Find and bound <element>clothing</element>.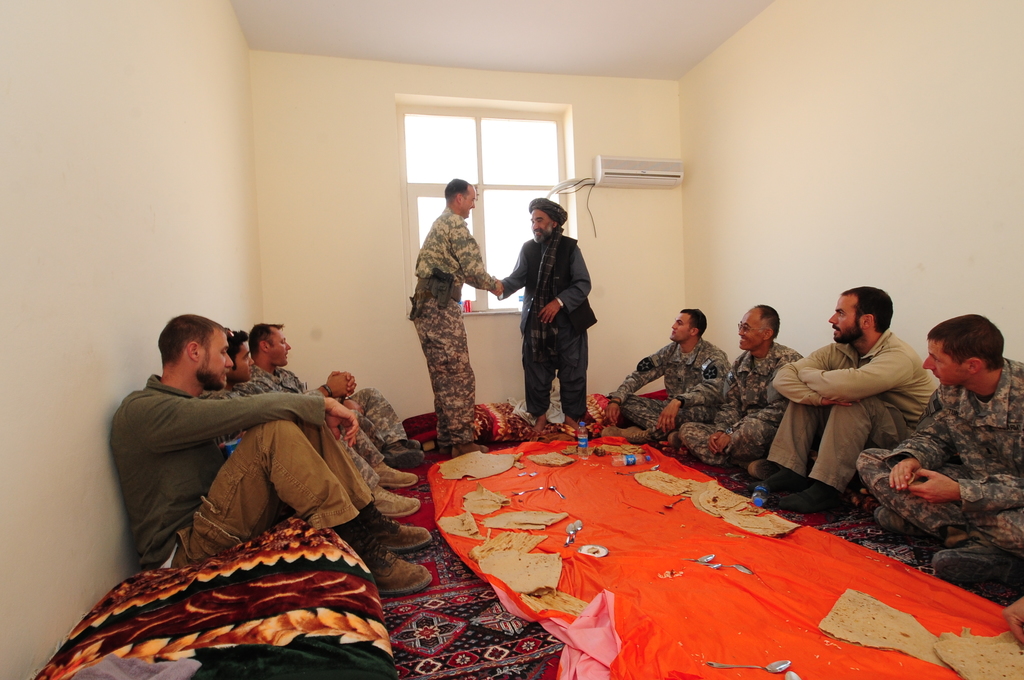
Bound: left=777, top=315, right=936, bottom=514.
